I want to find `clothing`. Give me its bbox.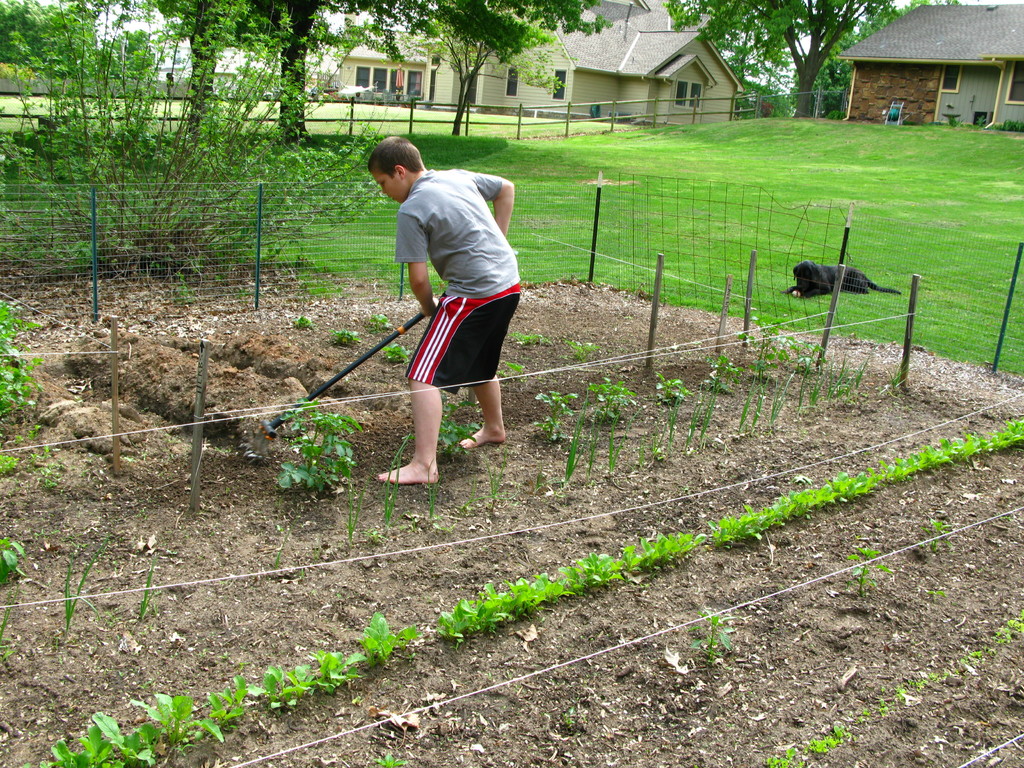
x1=372, y1=153, x2=521, y2=433.
